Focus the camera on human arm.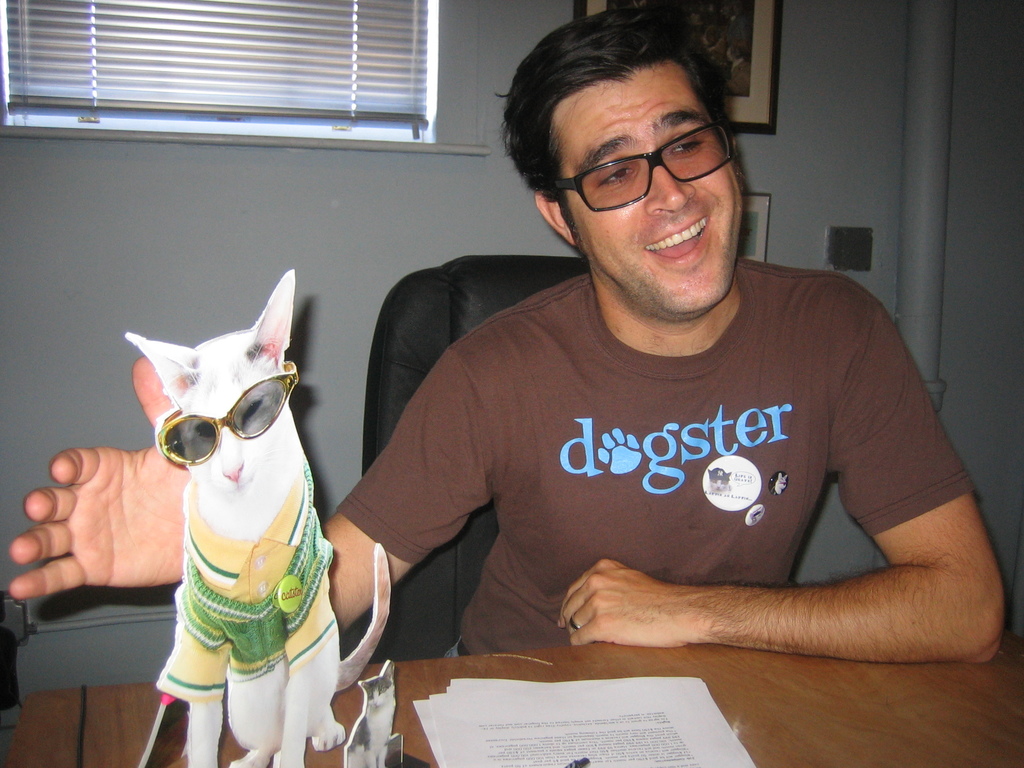
Focus region: BBox(574, 384, 1004, 683).
